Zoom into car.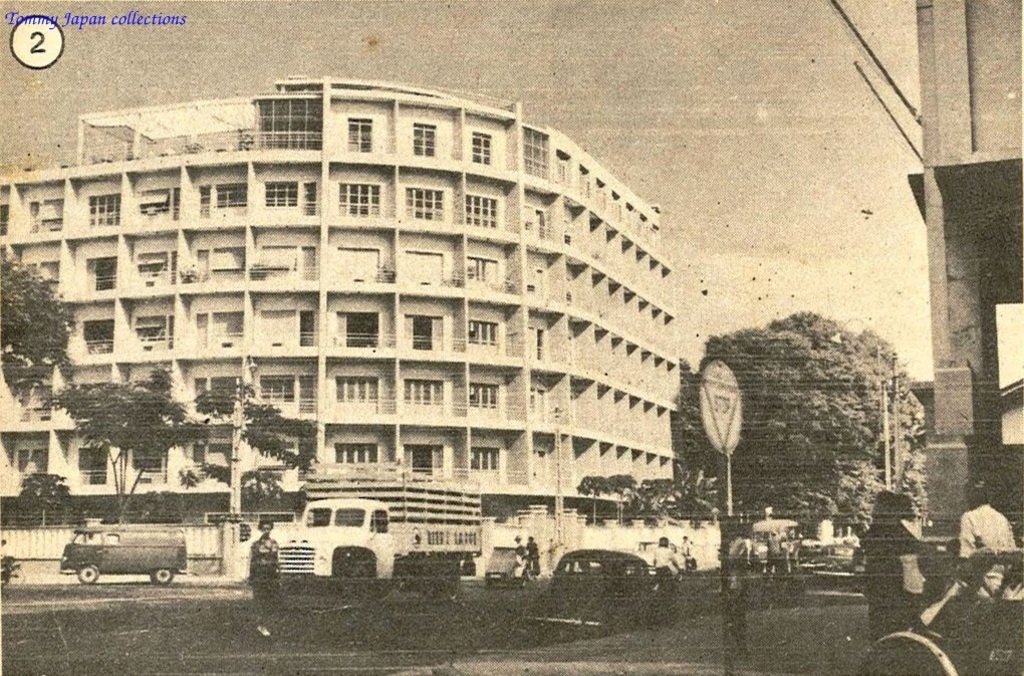
Zoom target: bbox(532, 546, 667, 634).
